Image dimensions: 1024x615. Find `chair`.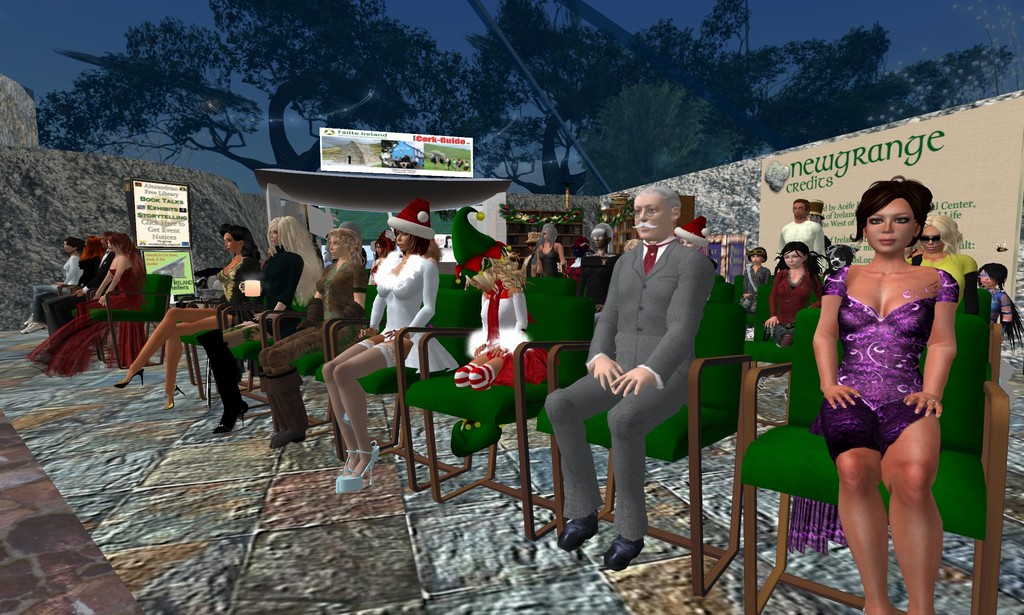
locate(216, 274, 339, 420).
